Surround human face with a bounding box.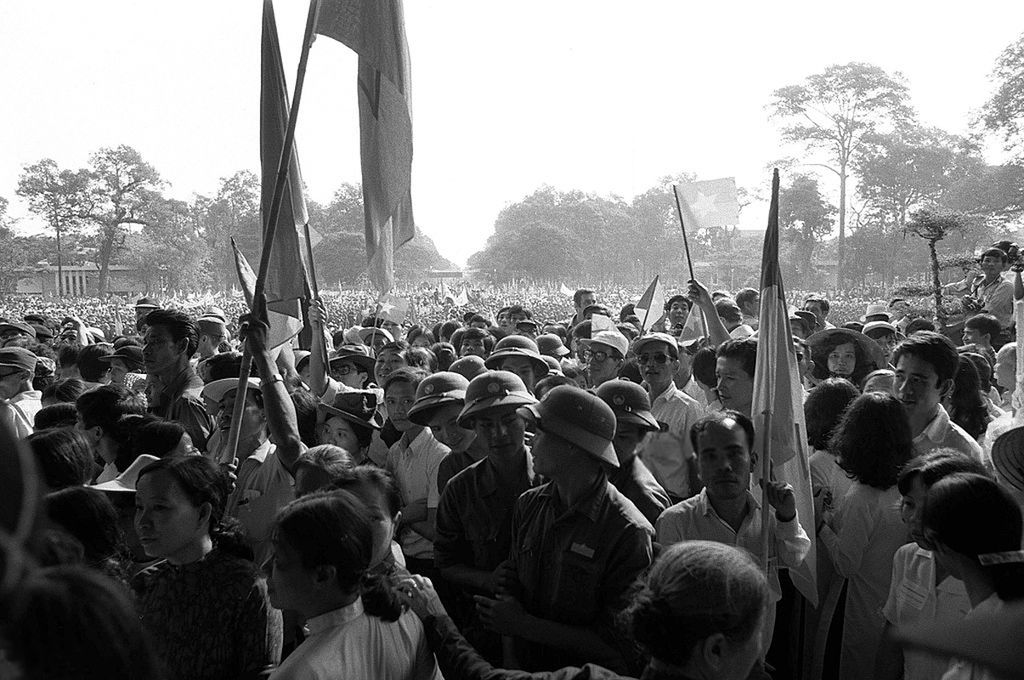
891:354:938:413.
